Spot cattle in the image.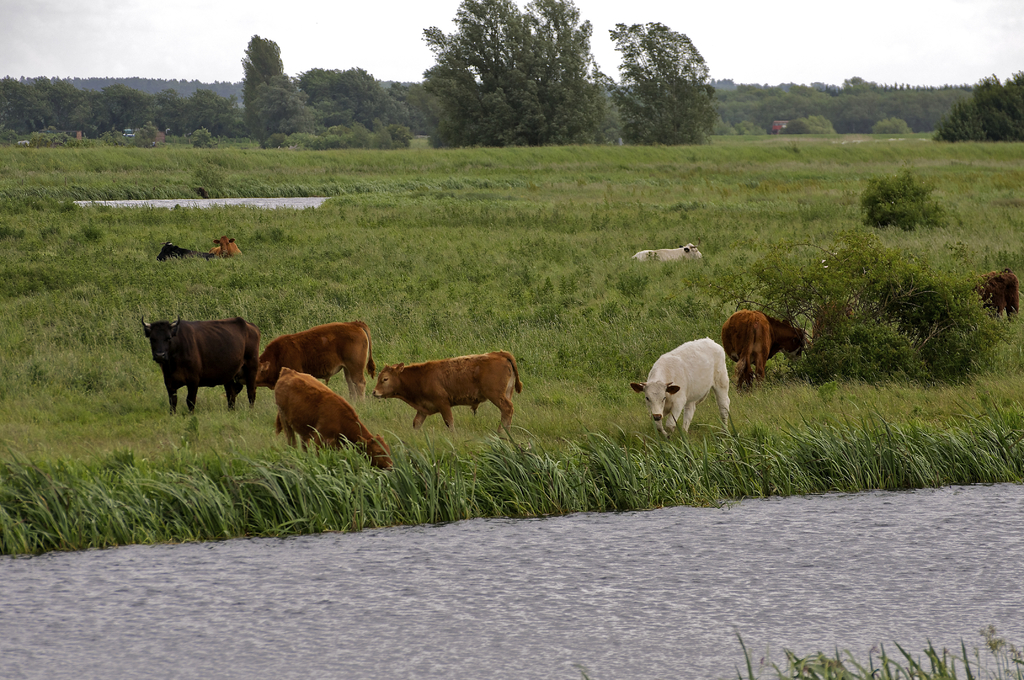
cattle found at select_region(253, 318, 375, 403).
